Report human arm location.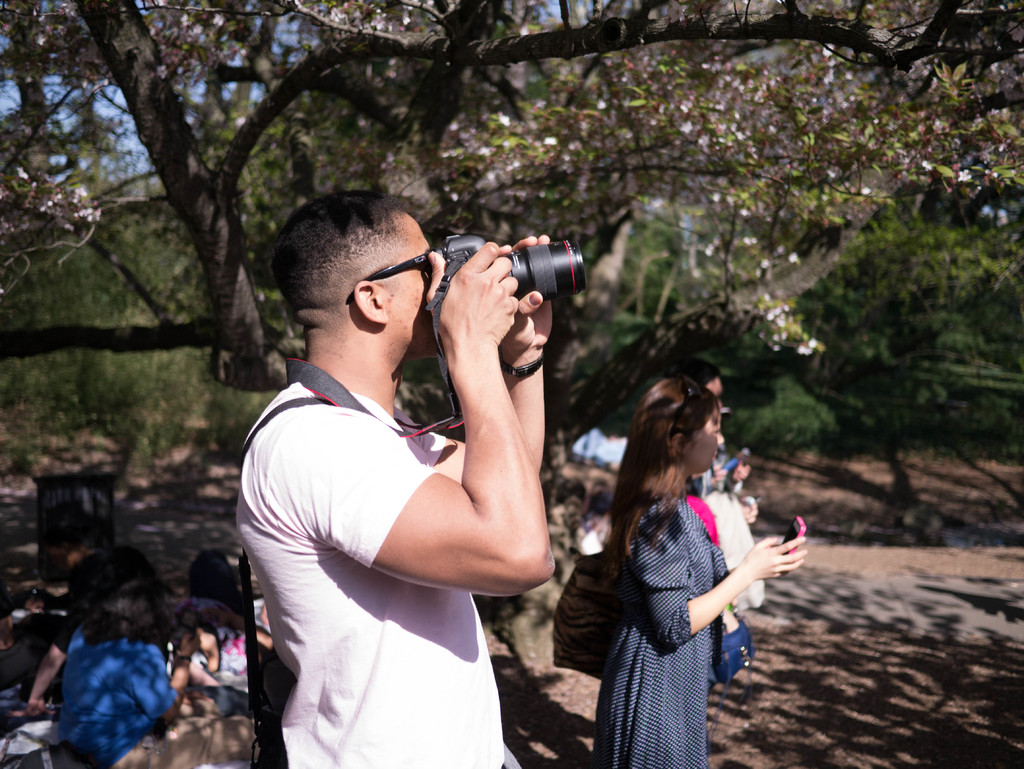
Report: (412,232,552,485).
